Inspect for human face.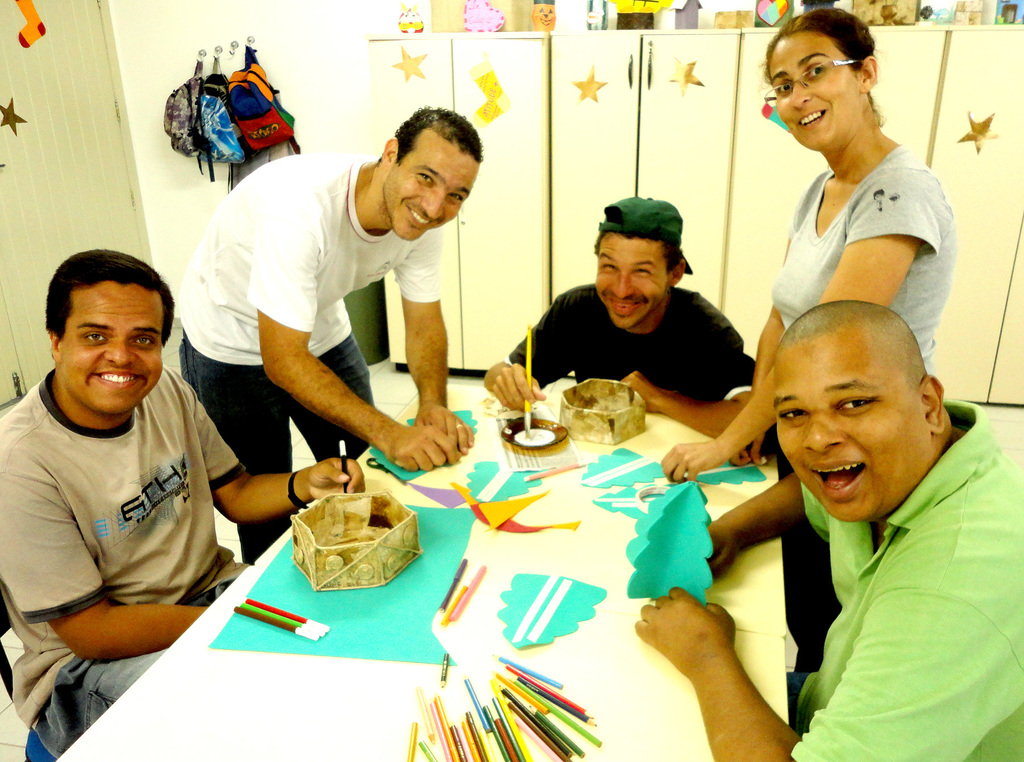
Inspection: (387, 129, 480, 241).
